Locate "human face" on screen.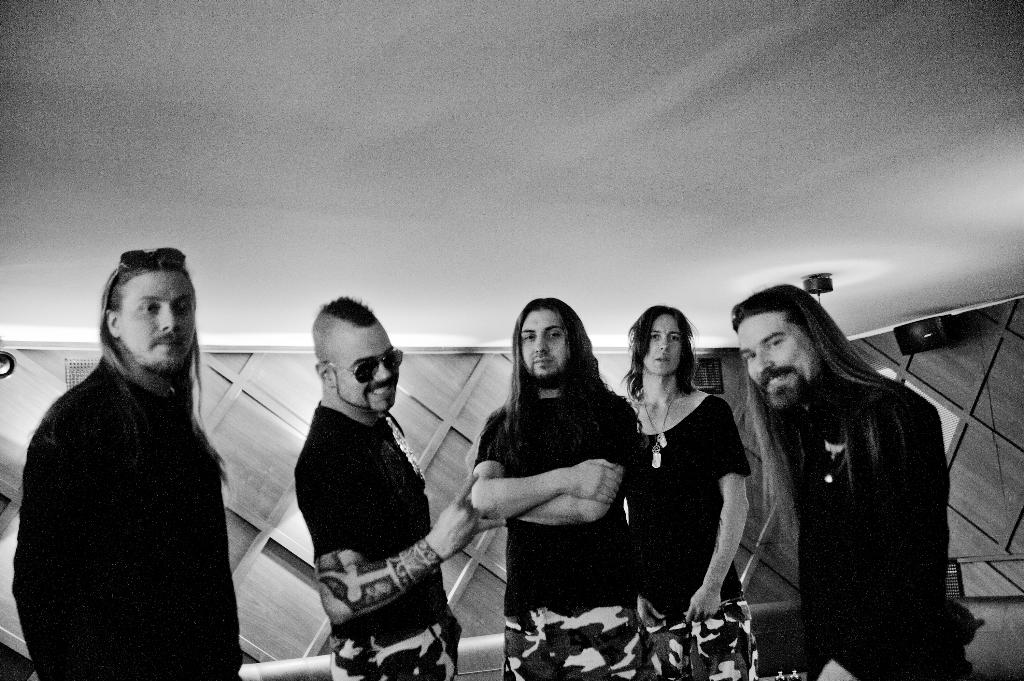
On screen at [327,323,403,415].
